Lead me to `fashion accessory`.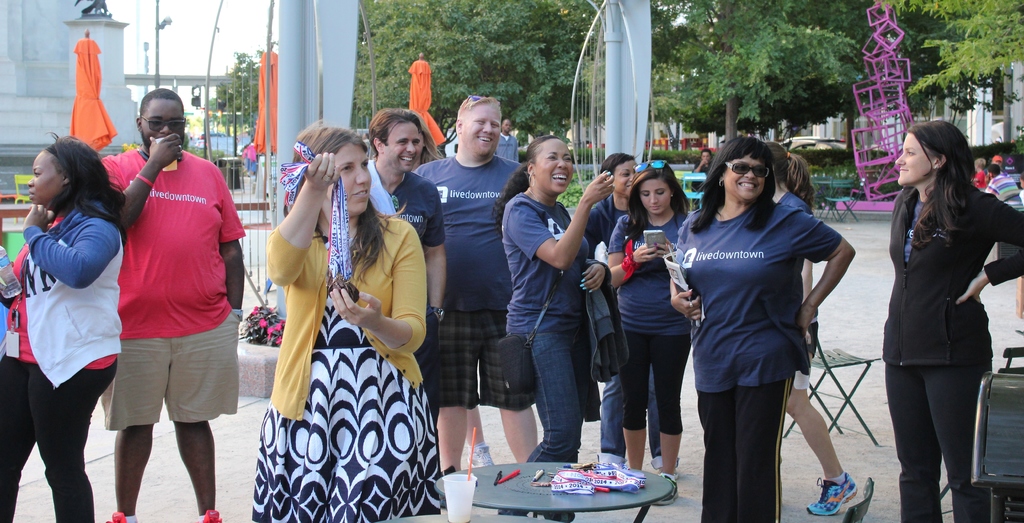
Lead to bbox=[726, 160, 772, 178].
